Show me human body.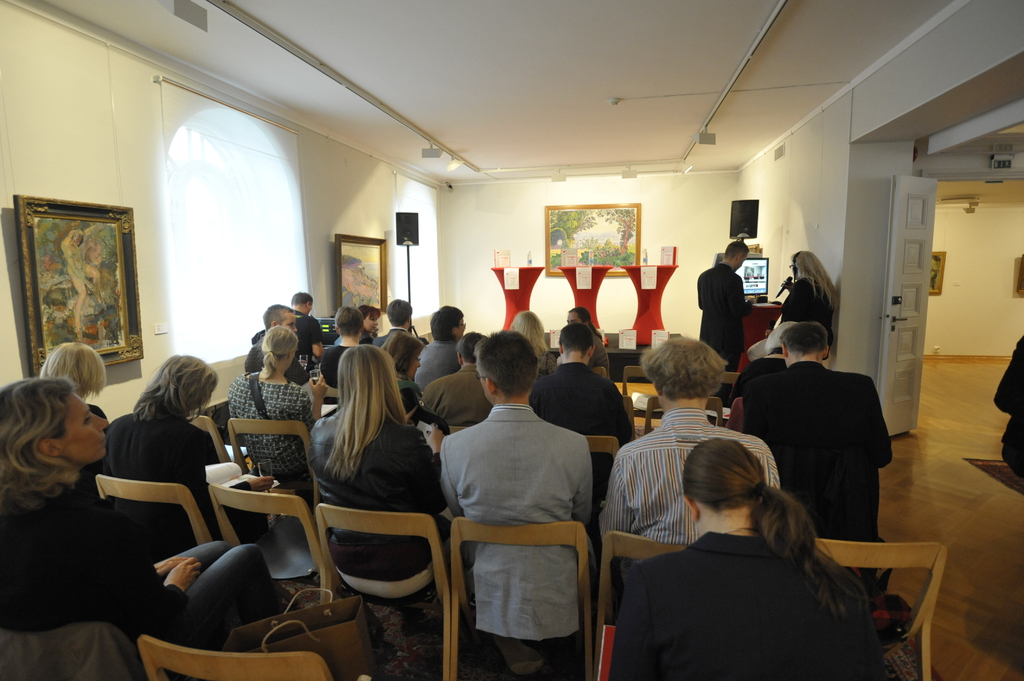
human body is here: pyautogui.locateOnScreen(383, 306, 426, 382).
